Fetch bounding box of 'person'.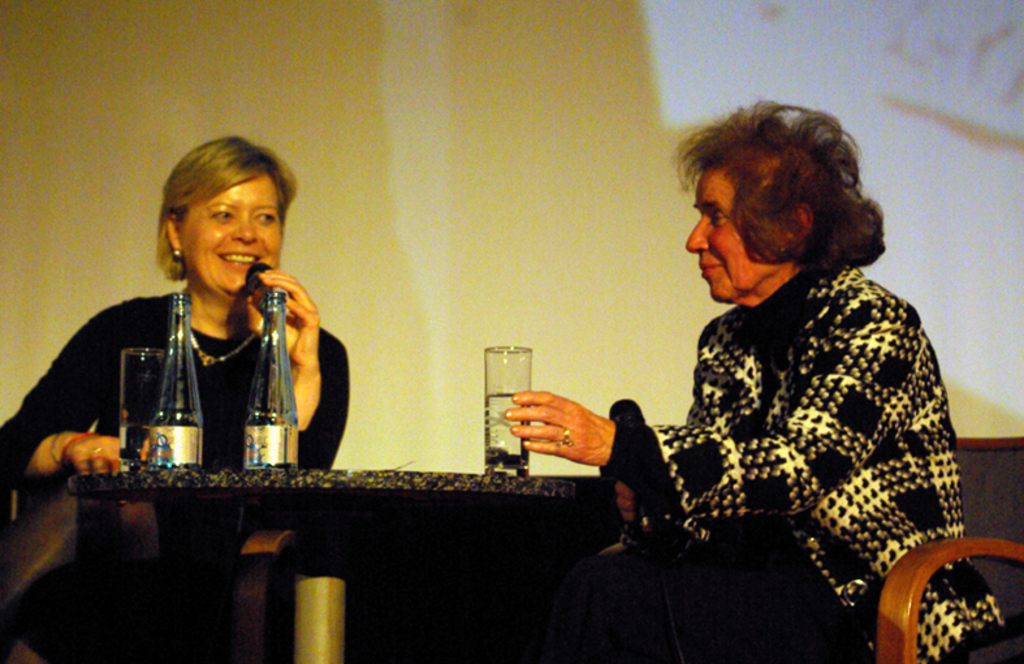
Bbox: detection(505, 100, 1021, 663).
